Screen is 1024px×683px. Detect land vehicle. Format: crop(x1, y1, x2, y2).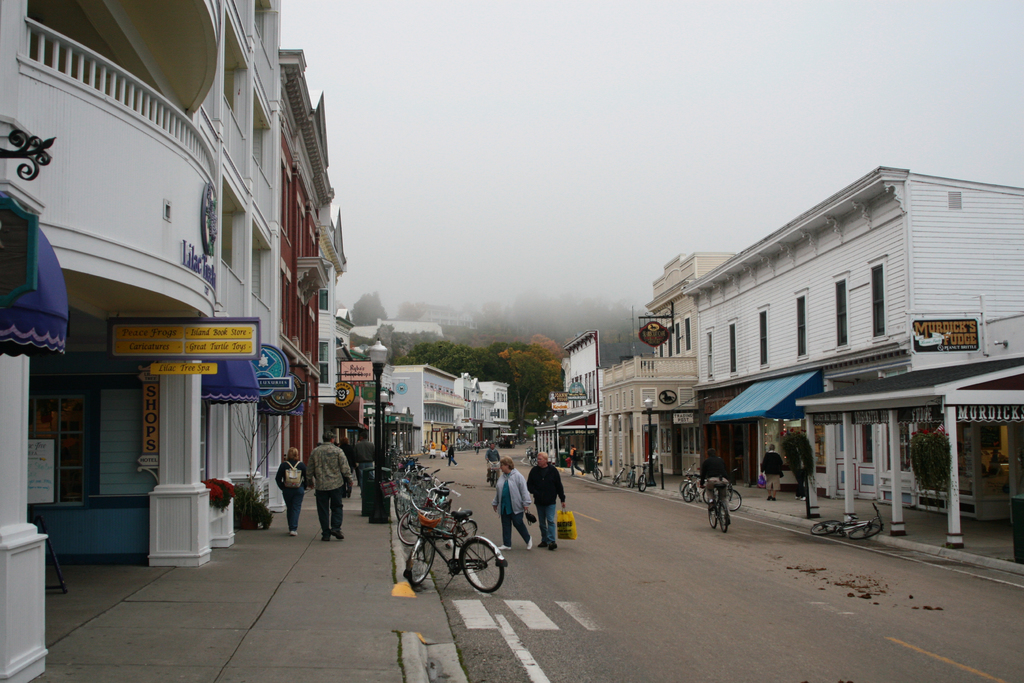
crop(706, 481, 727, 532).
